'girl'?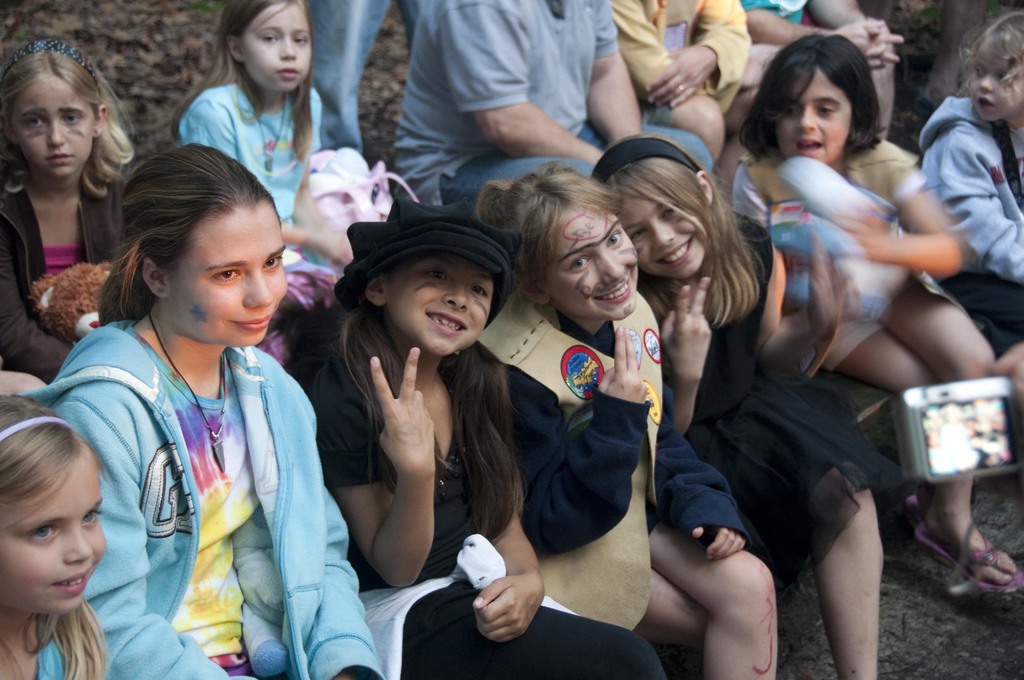
region(1, 399, 109, 675)
